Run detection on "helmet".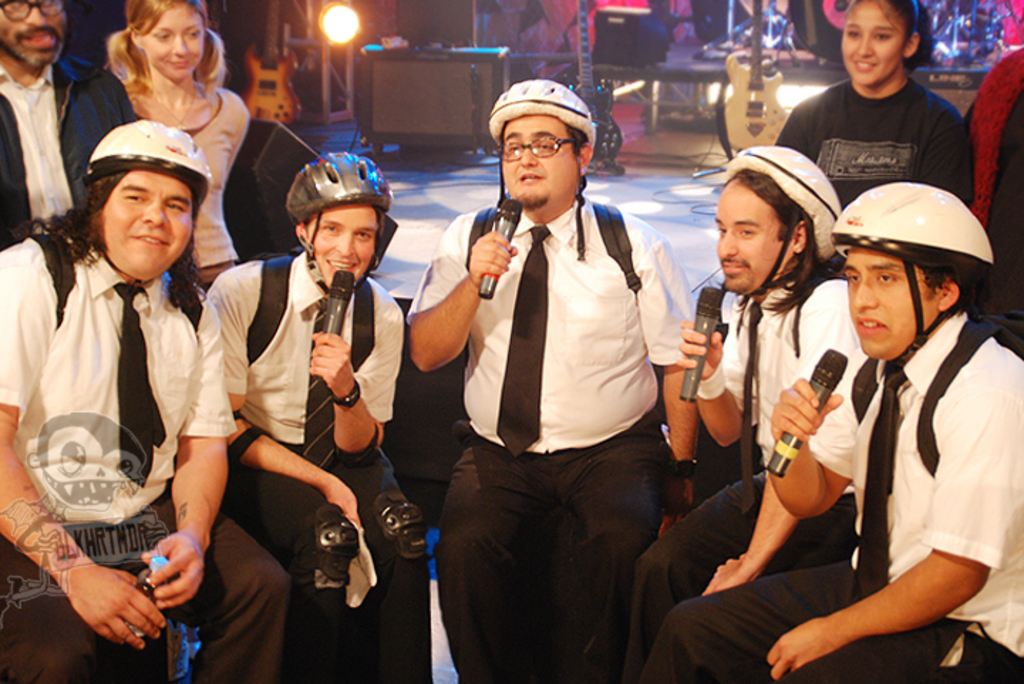
Result: (711, 135, 856, 311).
